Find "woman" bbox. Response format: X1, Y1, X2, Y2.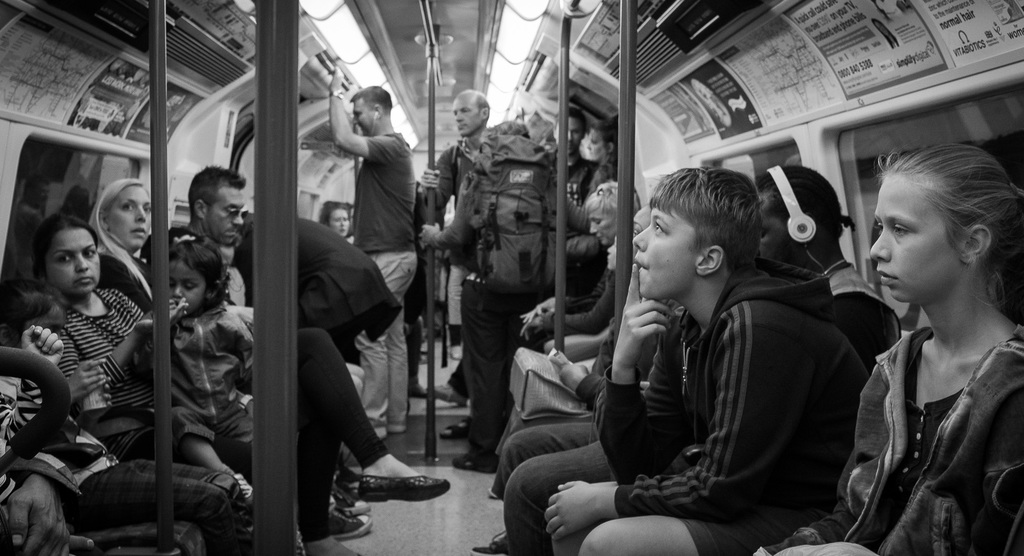
740, 138, 1023, 555.
